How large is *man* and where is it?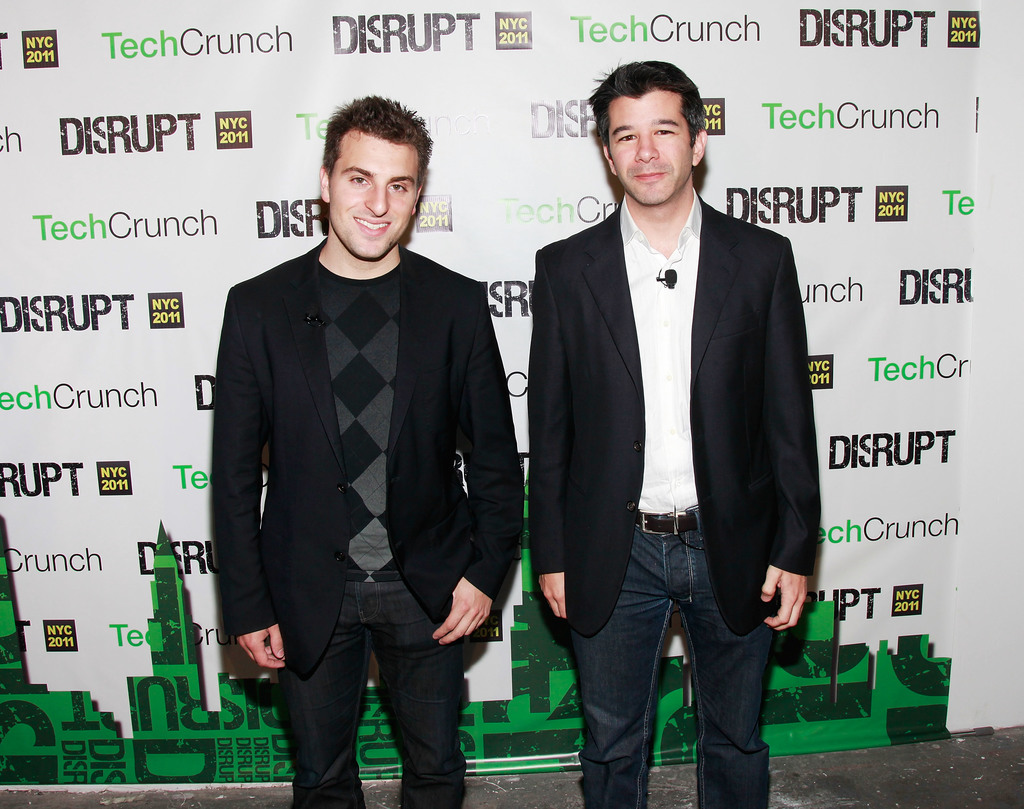
Bounding box: 508, 81, 827, 783.
